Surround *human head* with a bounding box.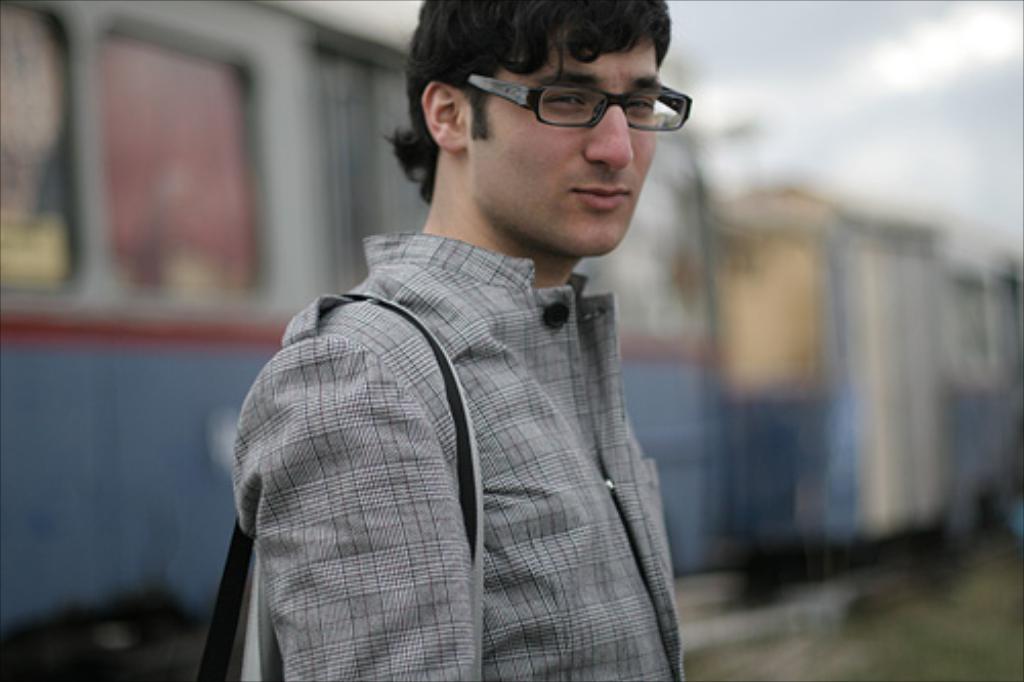
l=399, t=6, r=696, b=201.
